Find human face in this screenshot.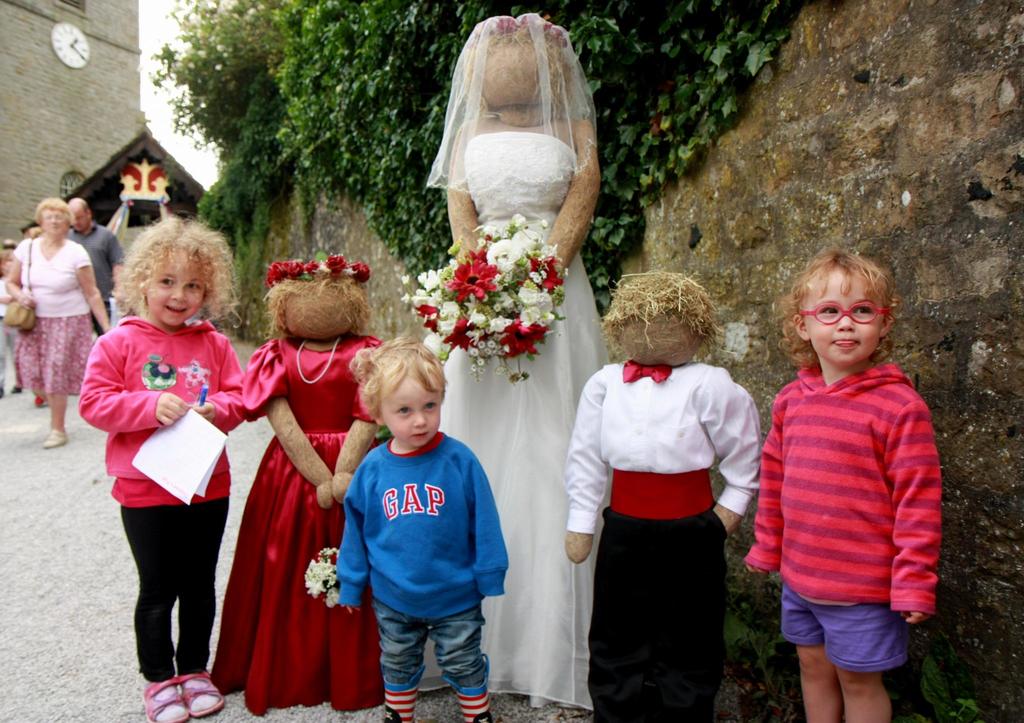
The bounding box for human face is 384:373:442:441.
